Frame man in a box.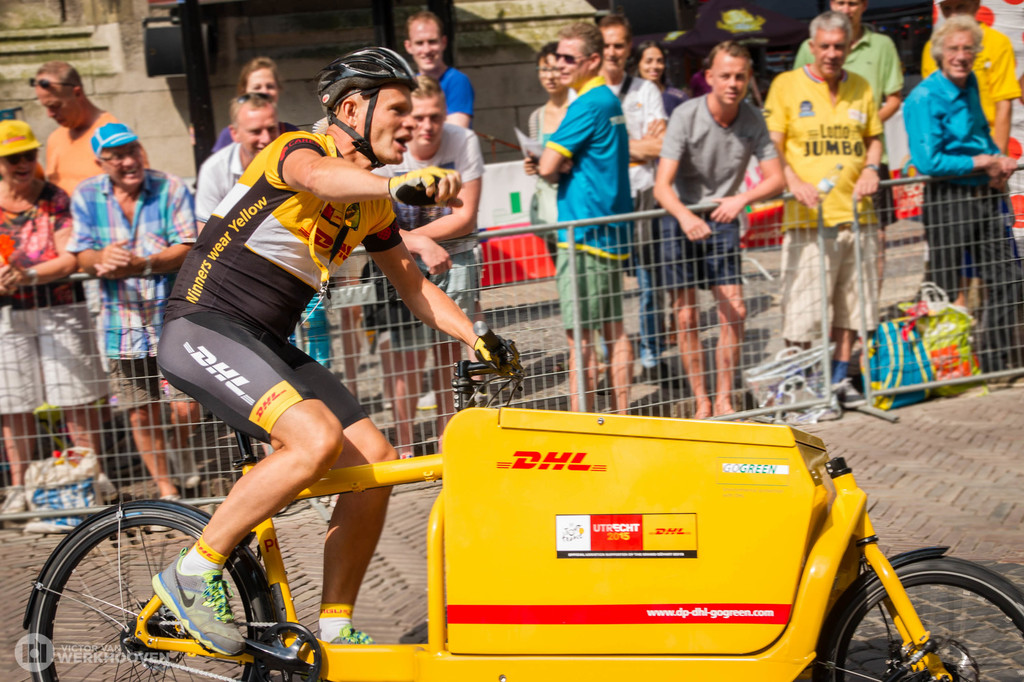
x1=648, y1=40, x2=789, y2=418.
